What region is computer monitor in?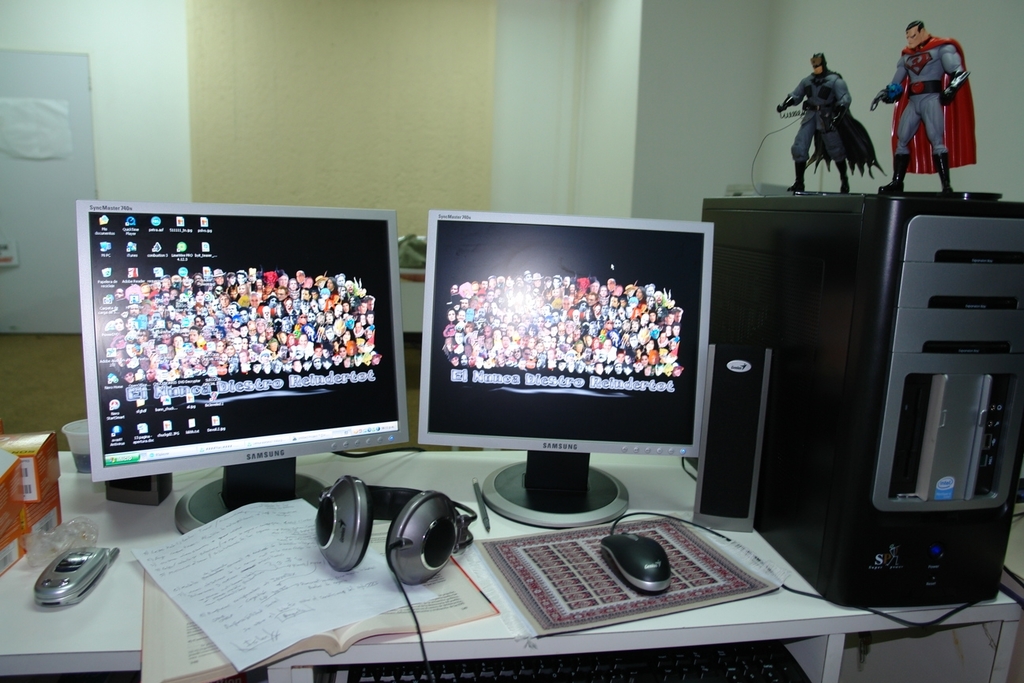
56/198/401/539.
